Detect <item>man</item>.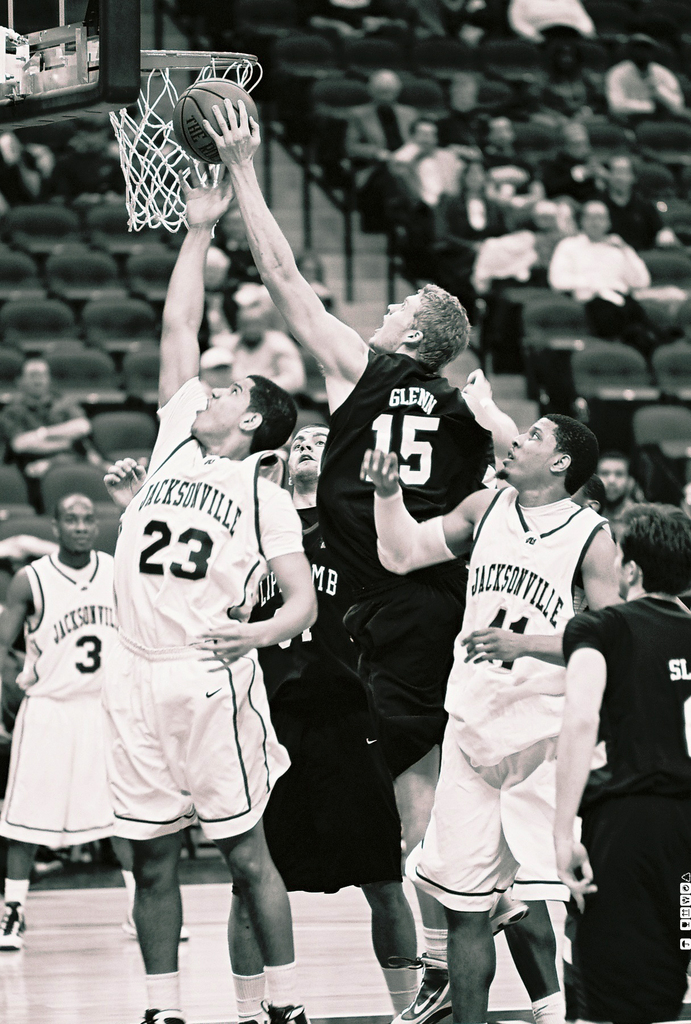
Detected at Rect(202, 98, 500, 1023).
